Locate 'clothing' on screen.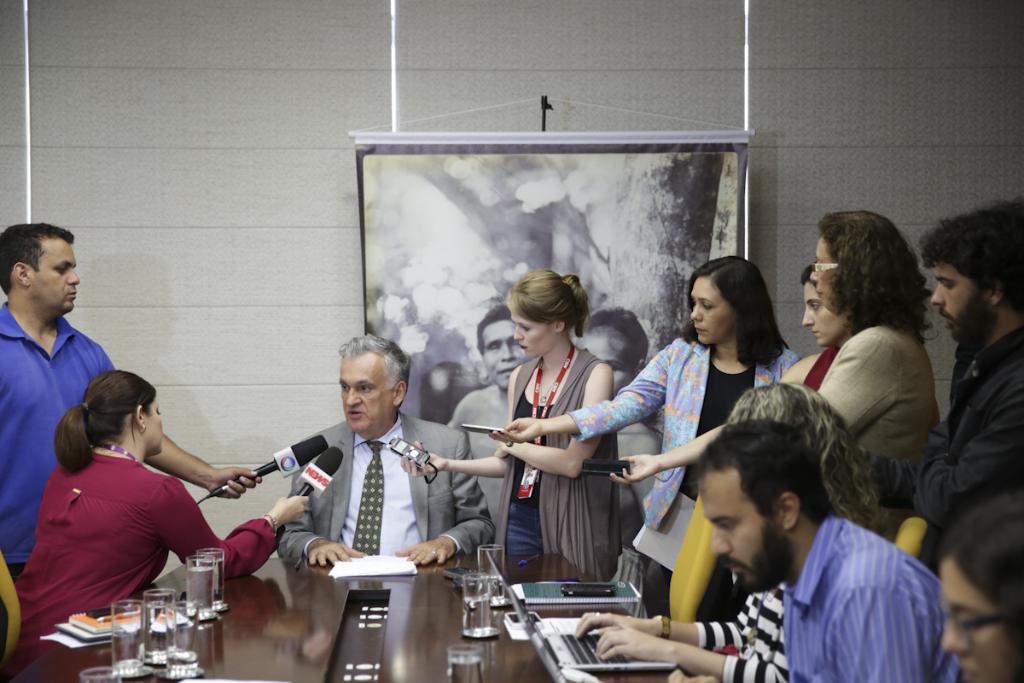
On screen at 11/445/272/682.
